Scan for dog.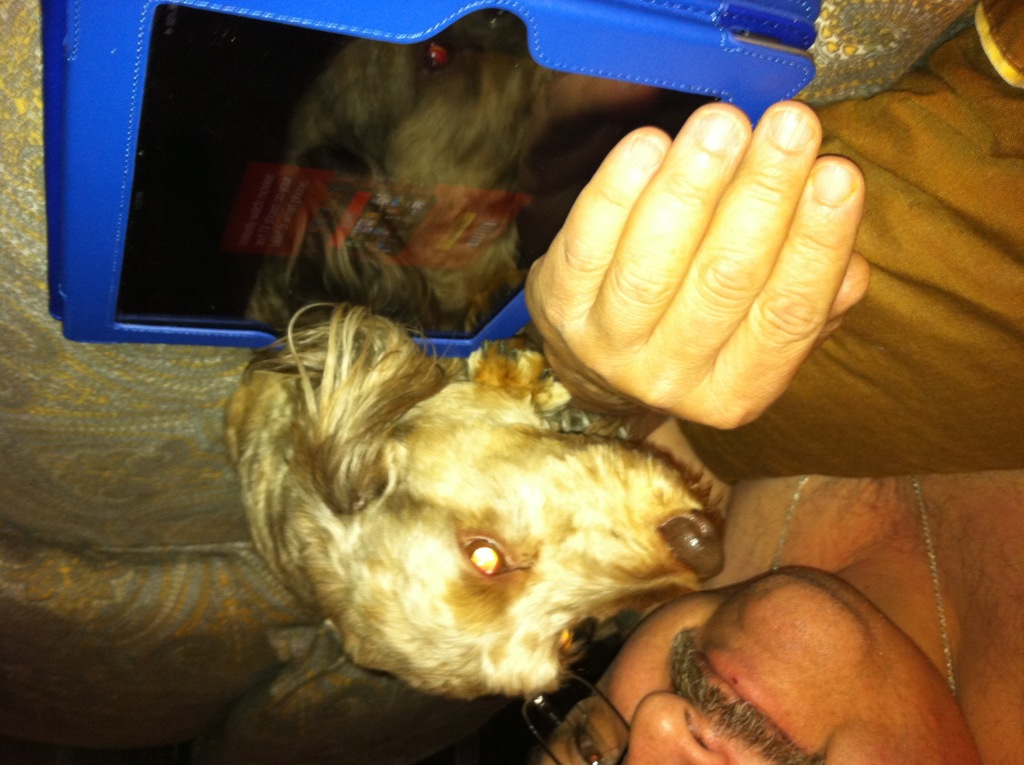
Scan result: bbox(222, 305, 724, 701).
